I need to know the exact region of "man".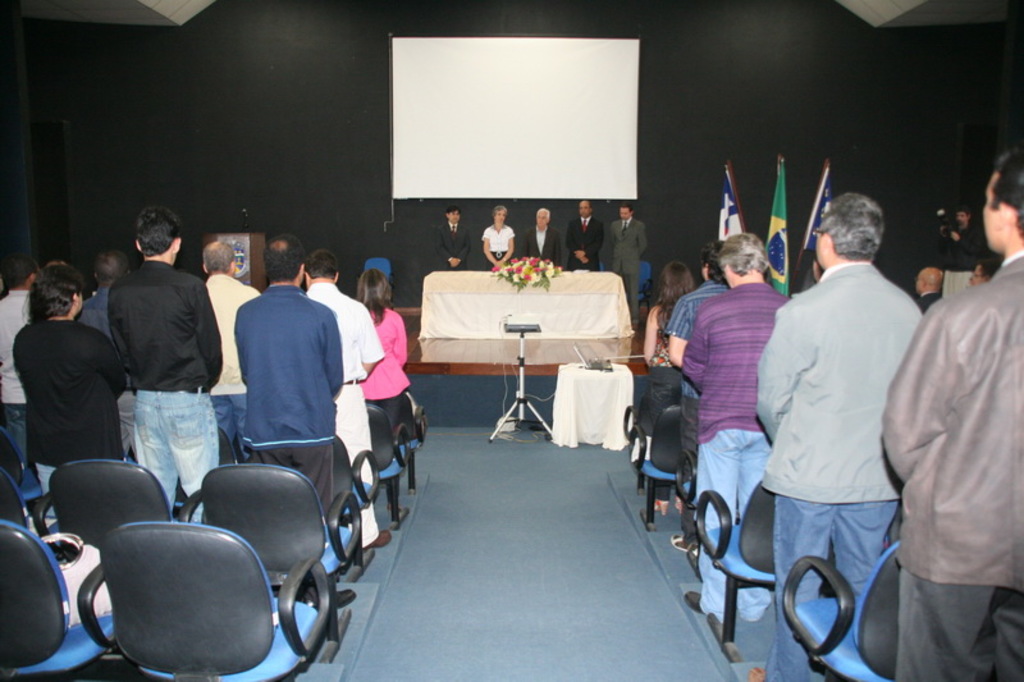
Region: bbox=(681, 234, 800, 627).
